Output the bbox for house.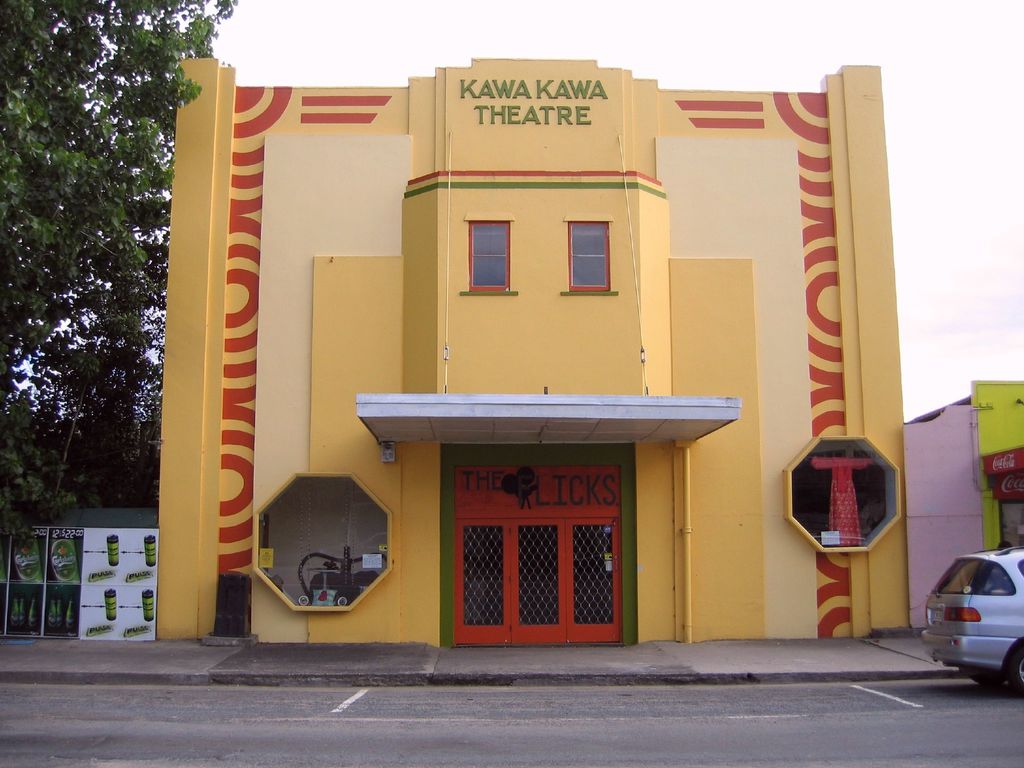
region(146, 48, 915, 643).
